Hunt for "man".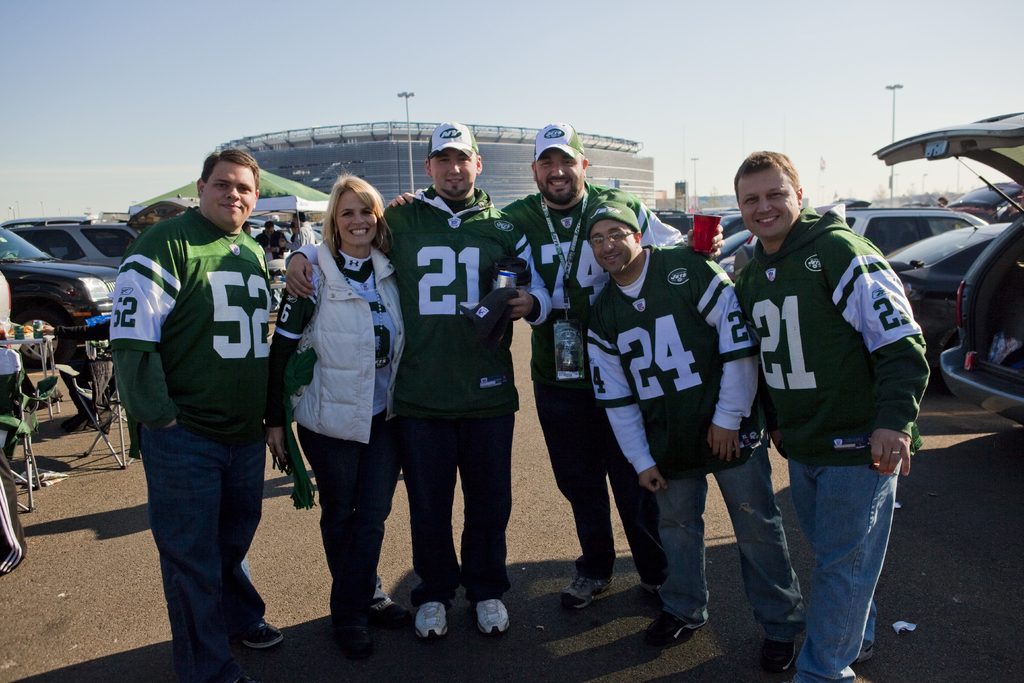
Hunted down at l=286, t=119, r=554, b=641.
